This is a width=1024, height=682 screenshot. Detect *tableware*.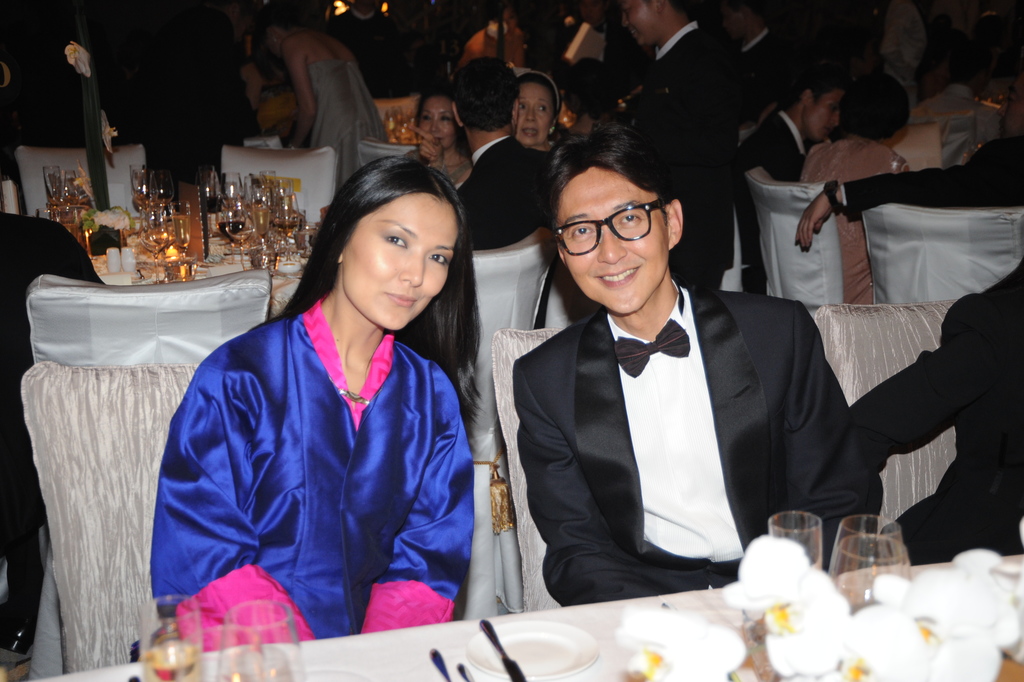
[left=762, top=509, right=826, bottom=572].
